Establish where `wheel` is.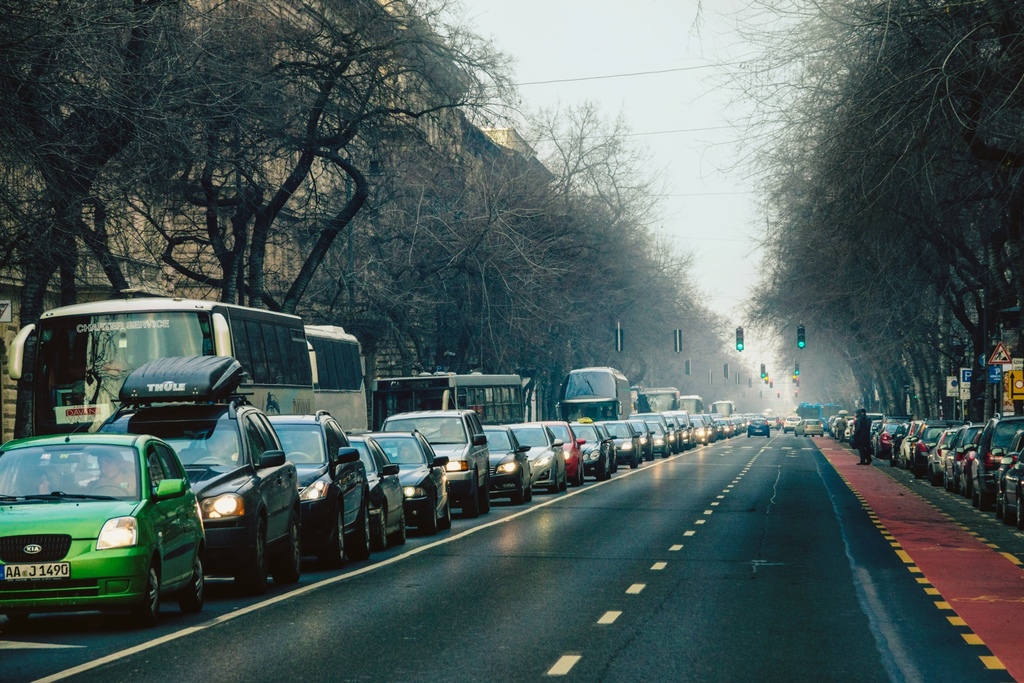
Established at detection(269, 514, 300, 586).
